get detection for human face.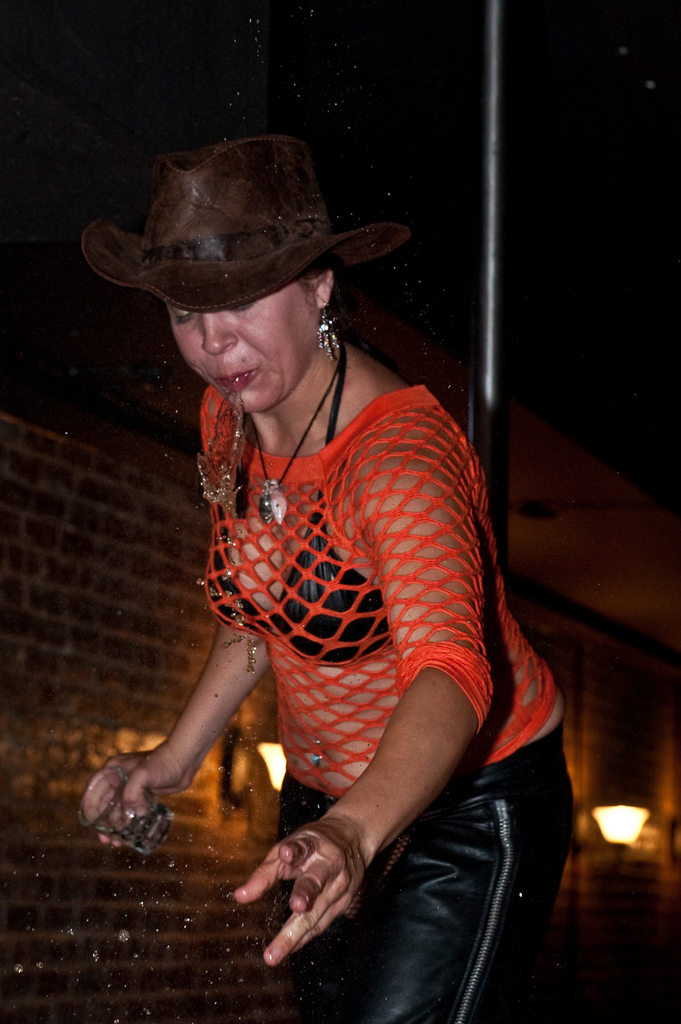
Detection: [171, 305, 319, 416].
